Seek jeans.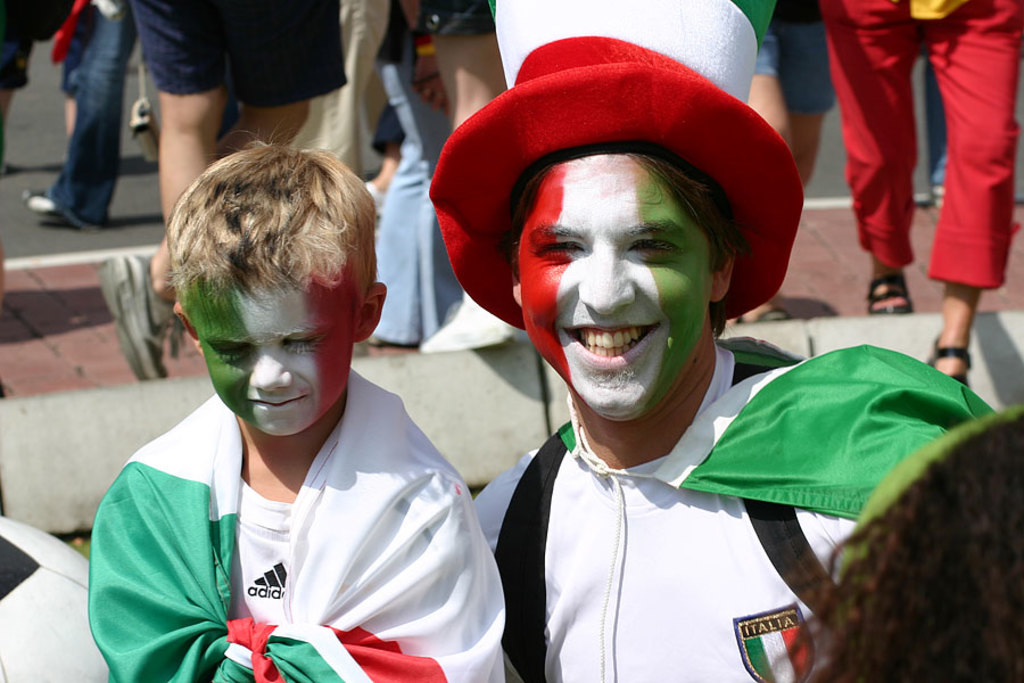
(left=752, top=28, right=834, bottom=113).
